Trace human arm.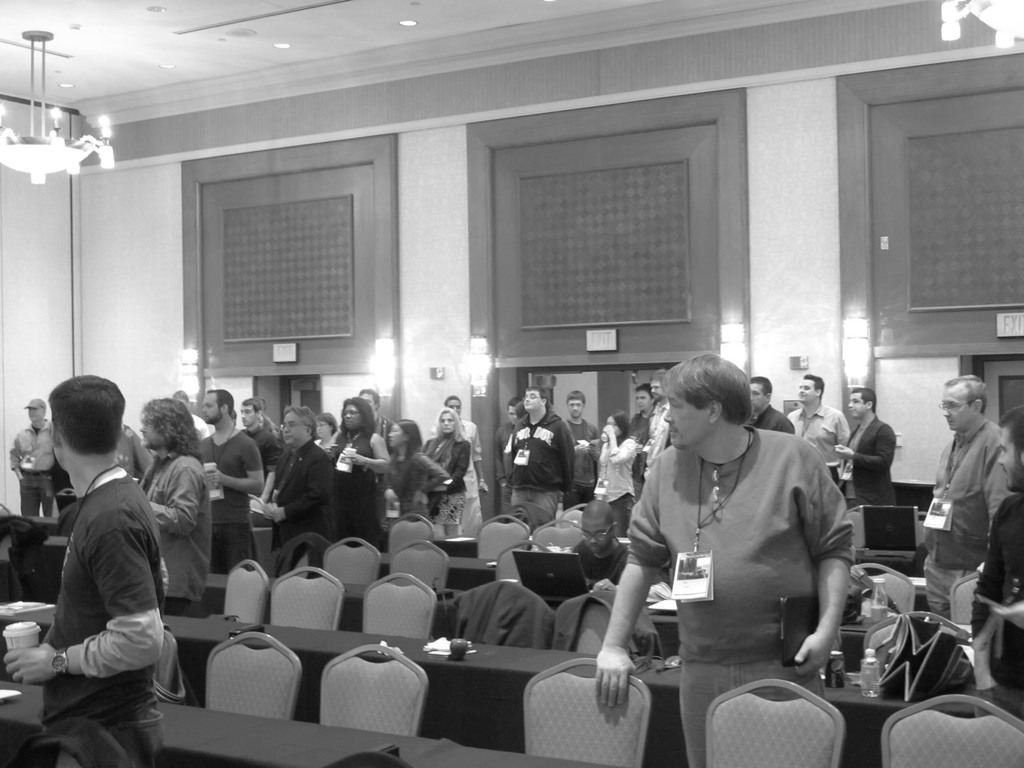
Traced to bbox(591, 452, 671, 730).
